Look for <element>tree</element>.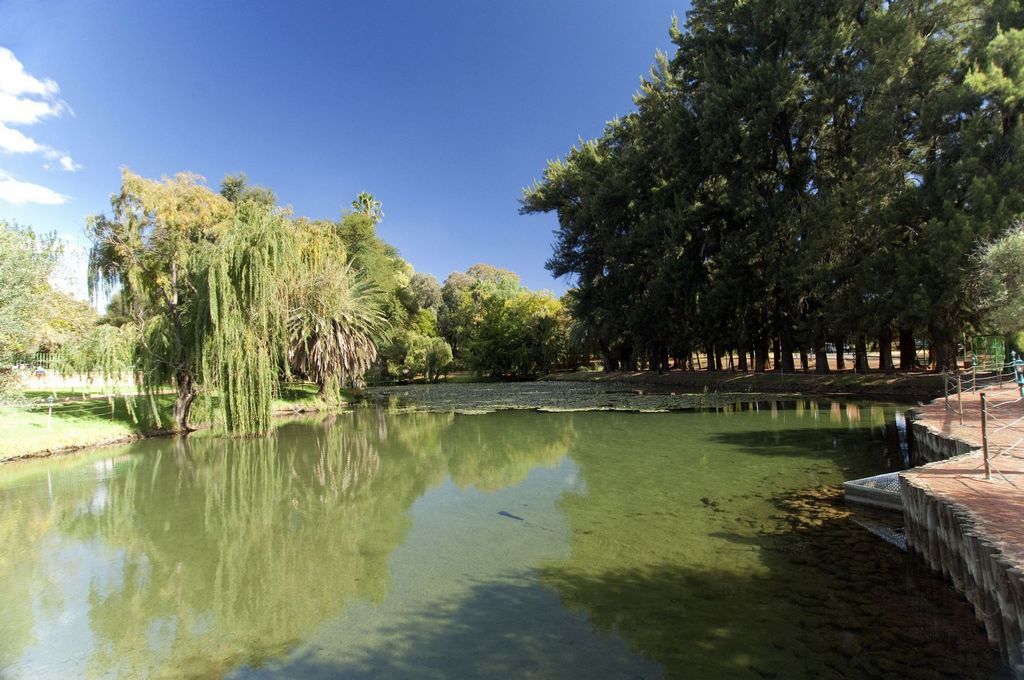
Found: pyautogui.locateOnScreen(261, 252, 367, 409).
